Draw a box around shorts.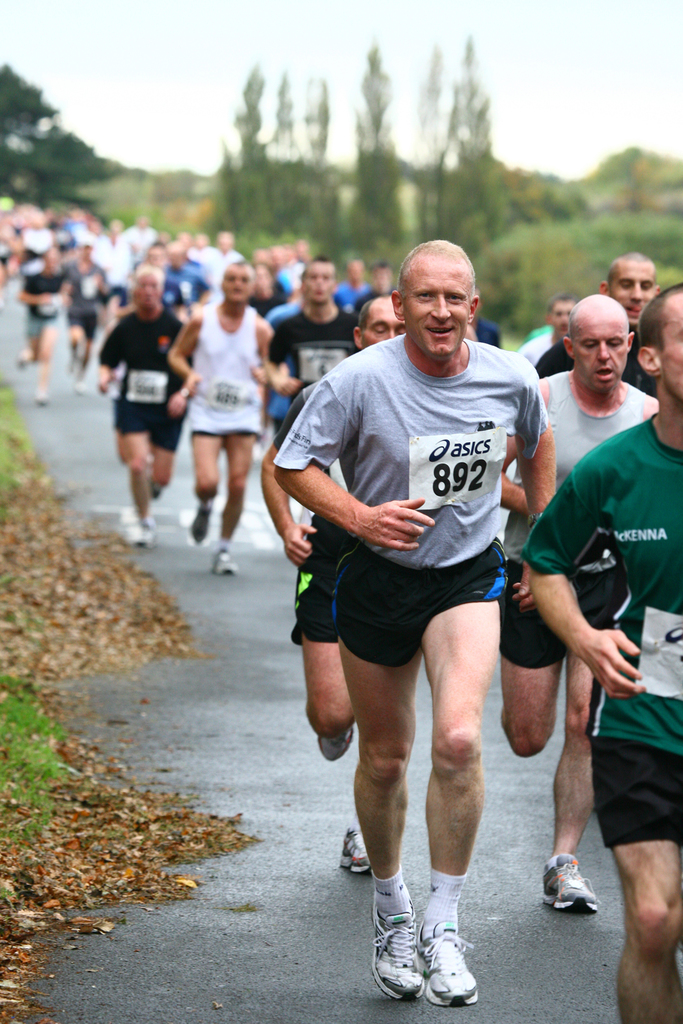
(x1=115, y1=403, x2=178, y2=447).
